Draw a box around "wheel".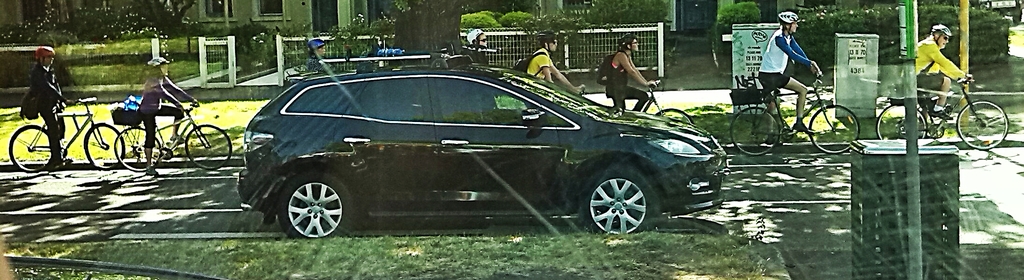
x1=580 y1=164 x2=661 y2=239.
